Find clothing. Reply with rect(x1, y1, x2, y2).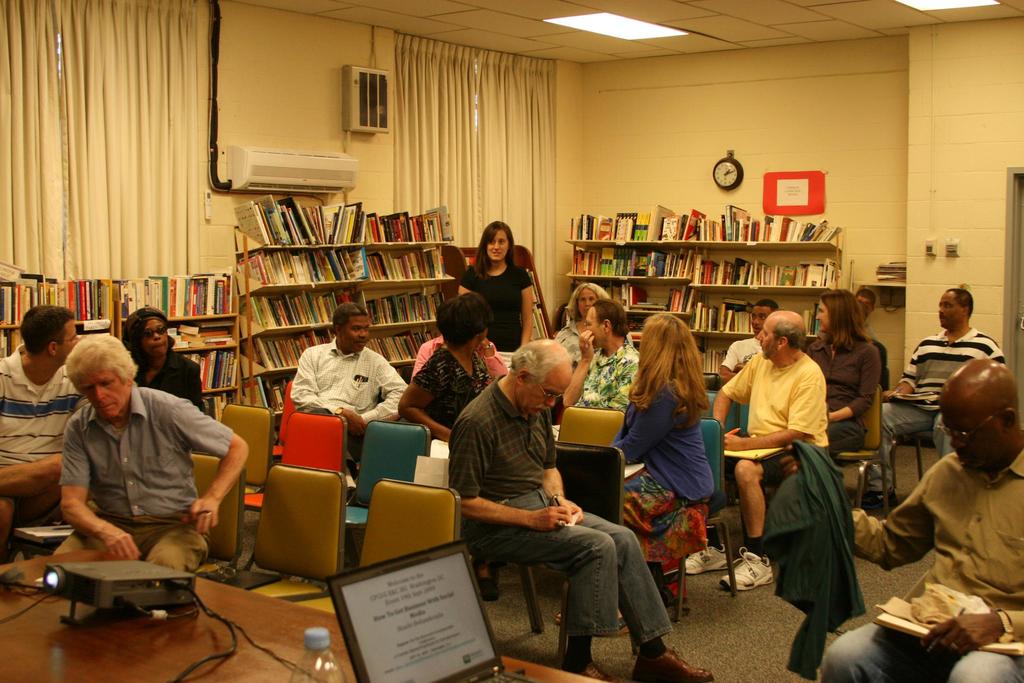
rect(112, 350, 207, 423).
